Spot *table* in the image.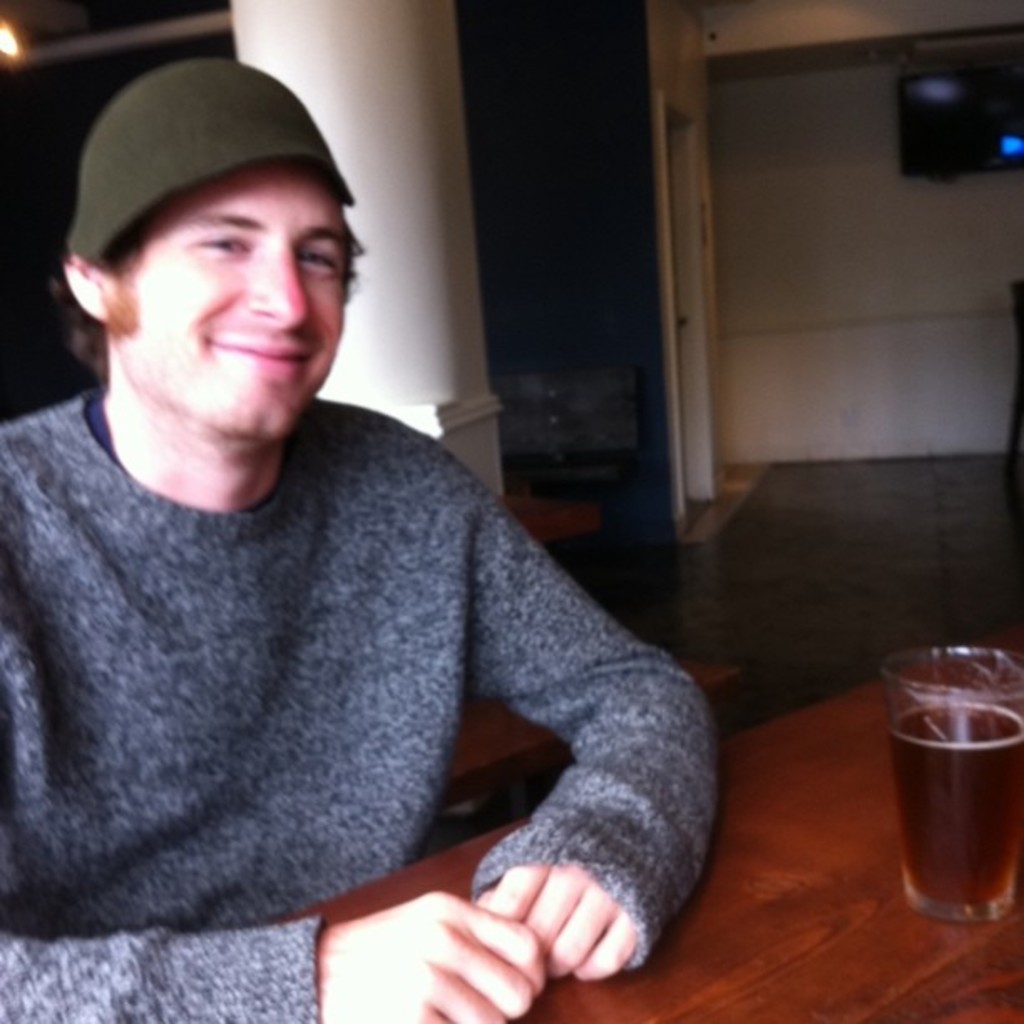
*table* found at crop(256, 619, 1022, 1022).
